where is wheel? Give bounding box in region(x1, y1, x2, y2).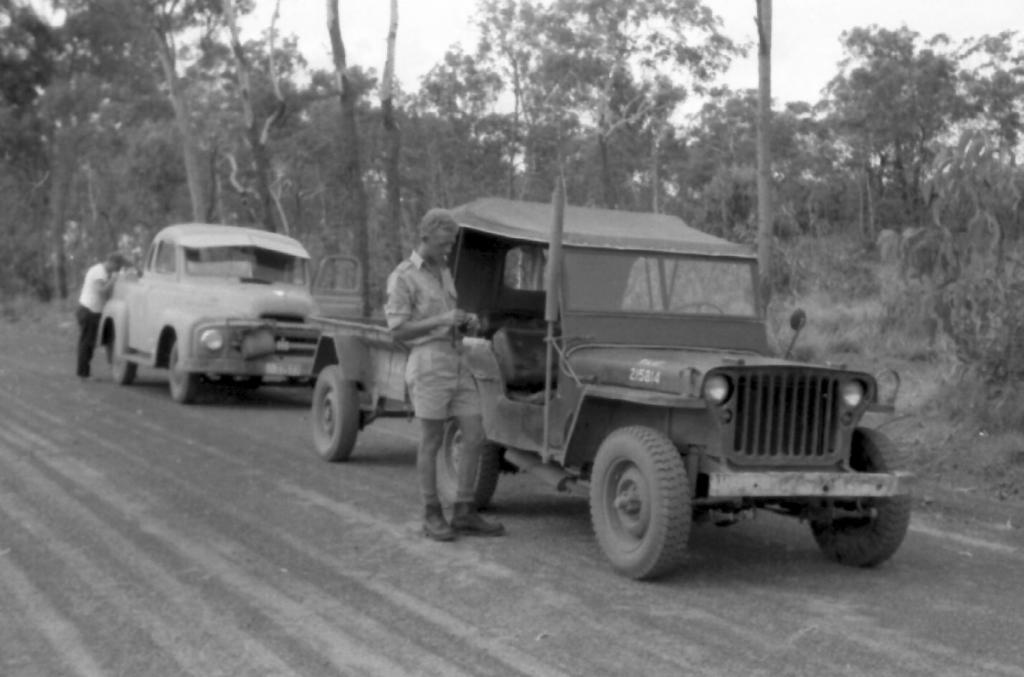
region(112, 331, 137, 382).
